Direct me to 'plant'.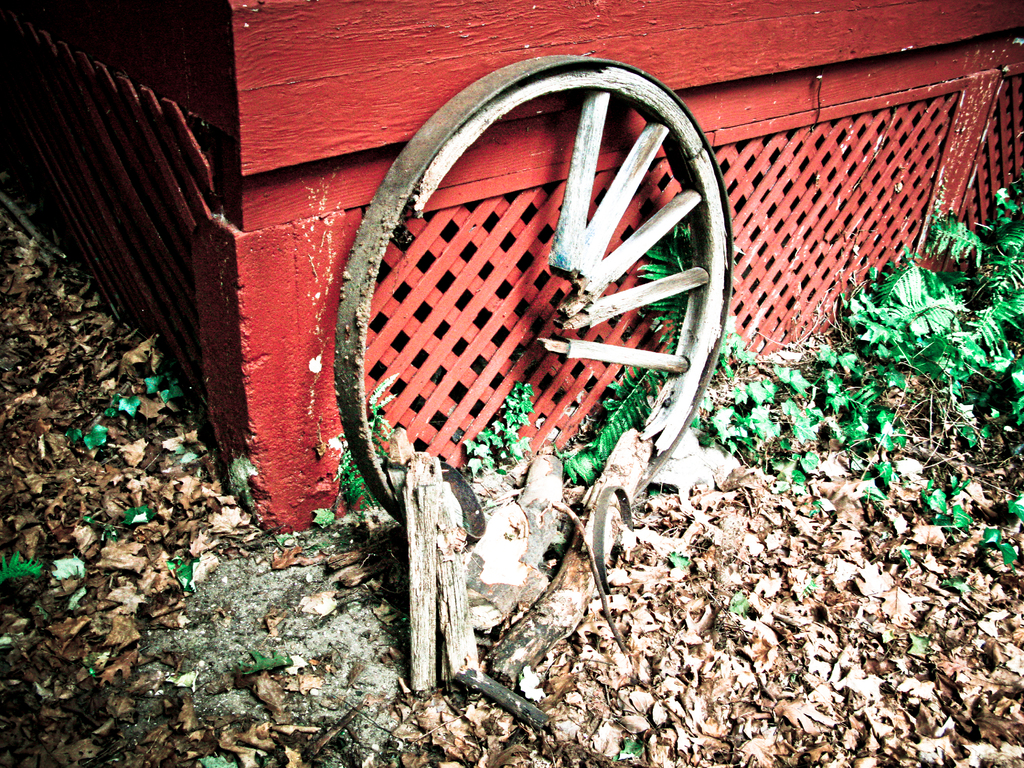
Direction: pyautogui.locateOnScreen(833, 241, 975, 378).
